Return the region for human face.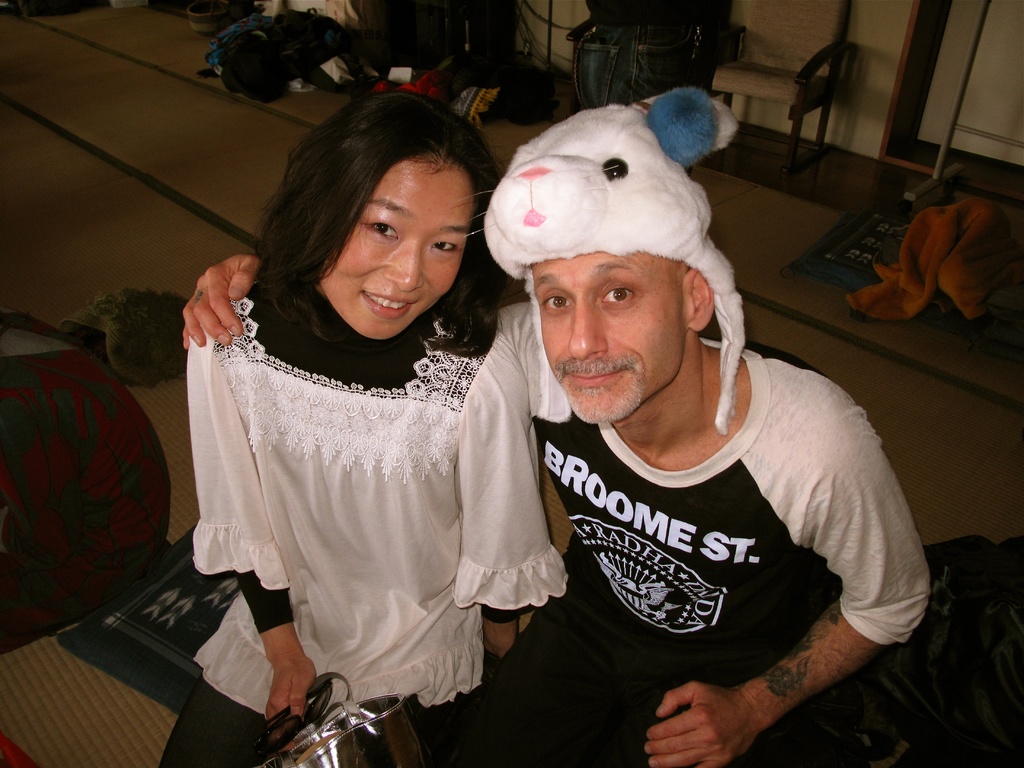
bbox(530, 252, 681, 423).
